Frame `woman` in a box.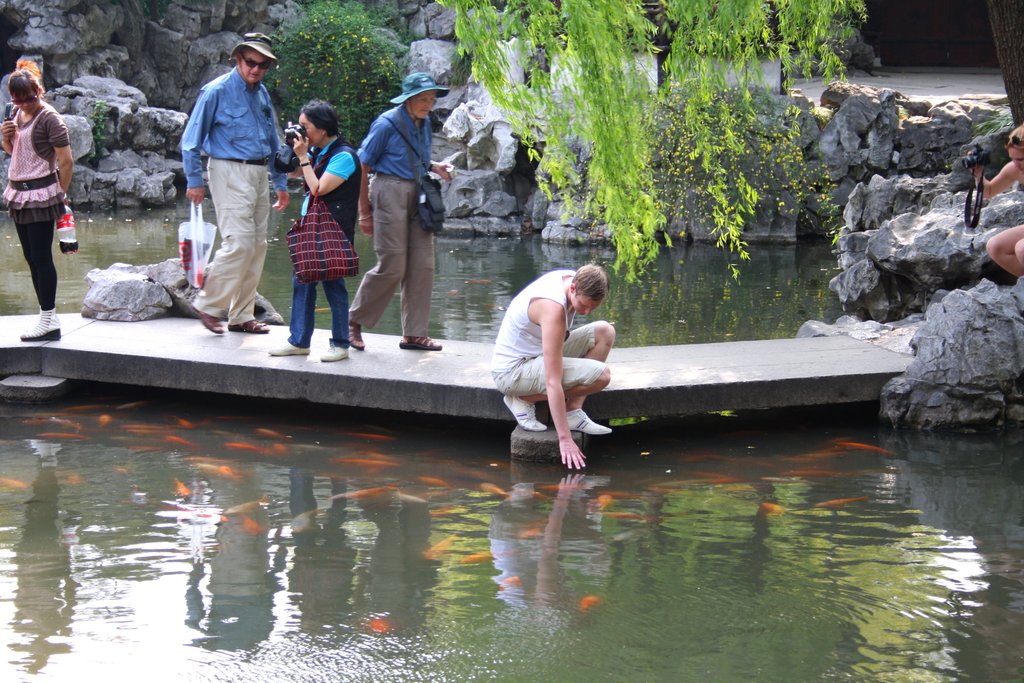
pyautogui.locateOnScreen(0, 58, 76, 340).
